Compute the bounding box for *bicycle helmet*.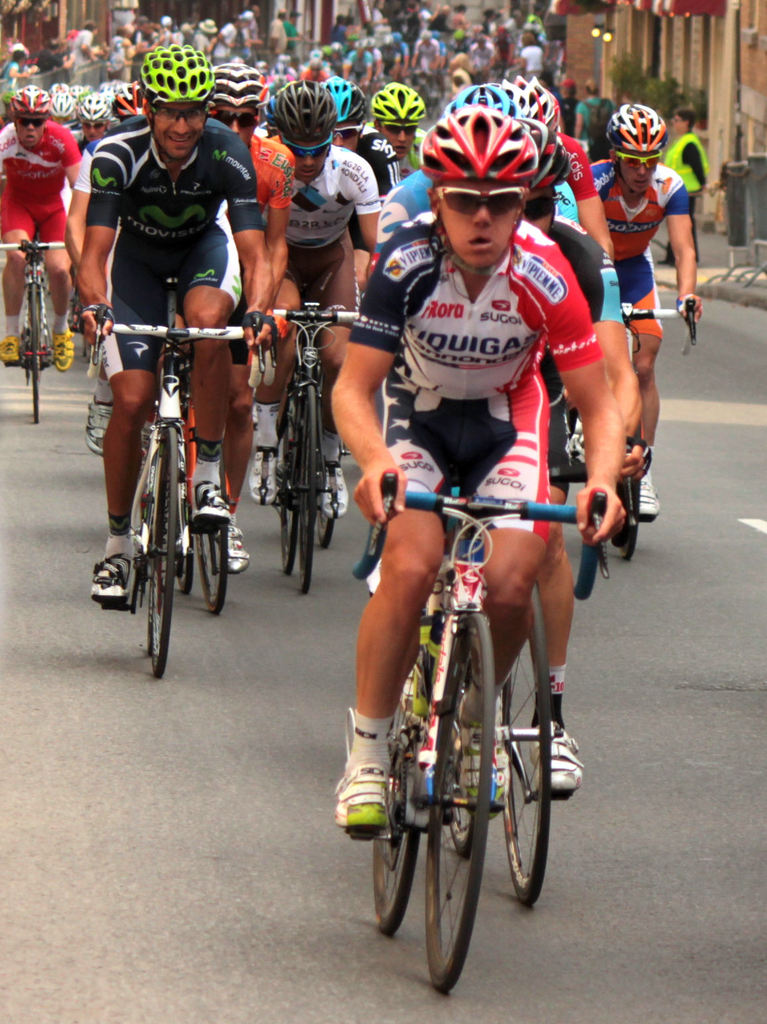
(x1=116, y1=88, x2=141, y2=116).
